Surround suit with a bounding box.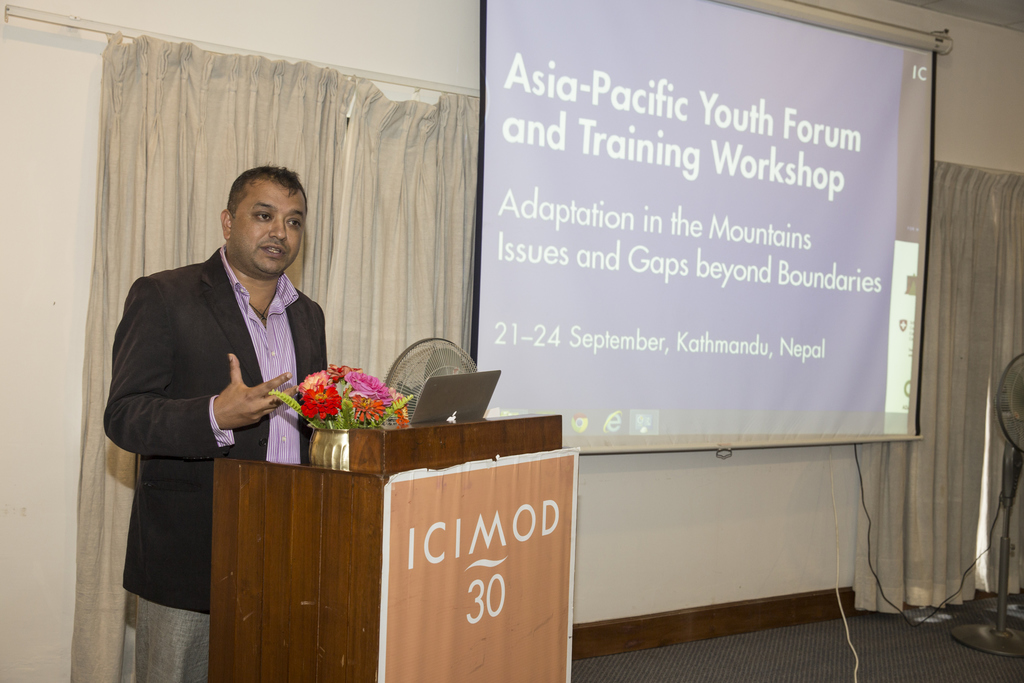
99,250,328,682.
